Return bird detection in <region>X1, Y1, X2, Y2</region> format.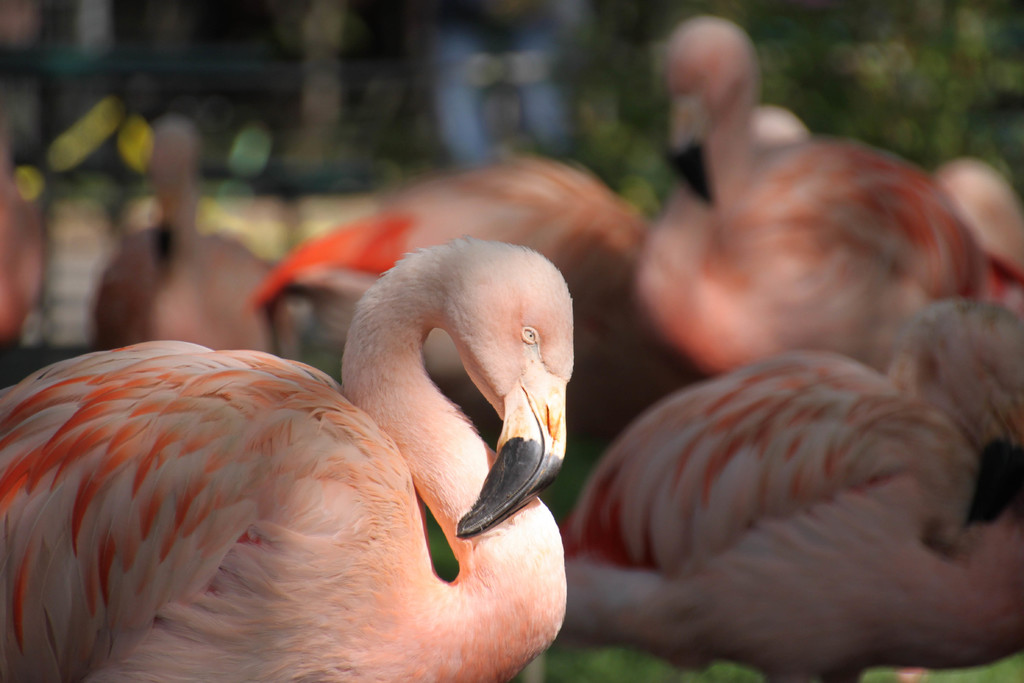
<region>6, 269, 583, 682</region>.
